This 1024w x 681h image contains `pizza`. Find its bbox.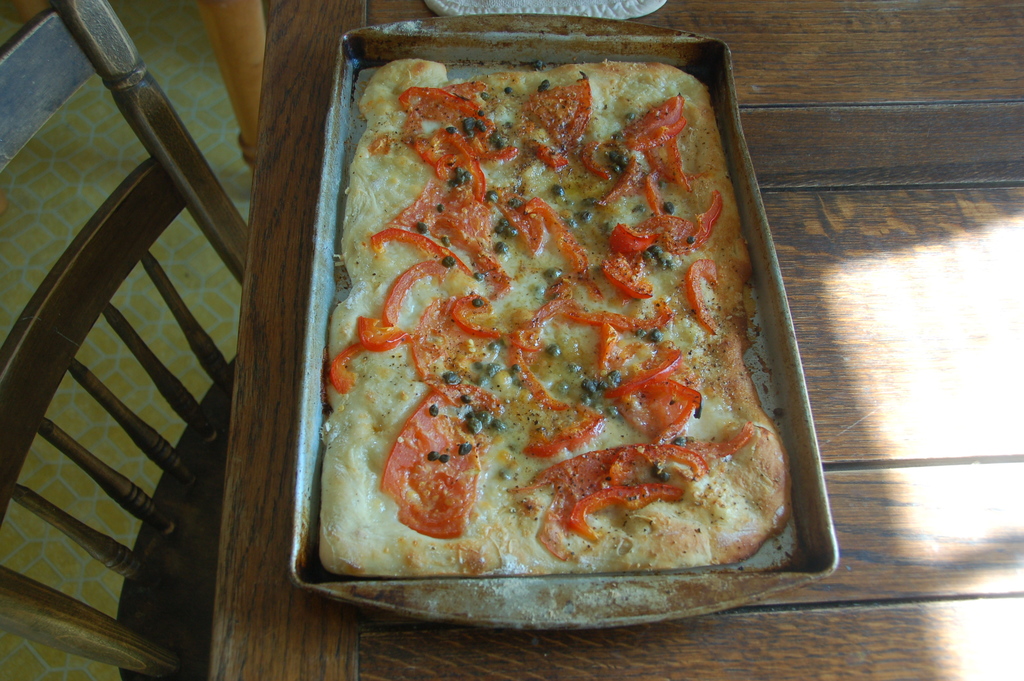
select_region(282, 63, 812, 648).
